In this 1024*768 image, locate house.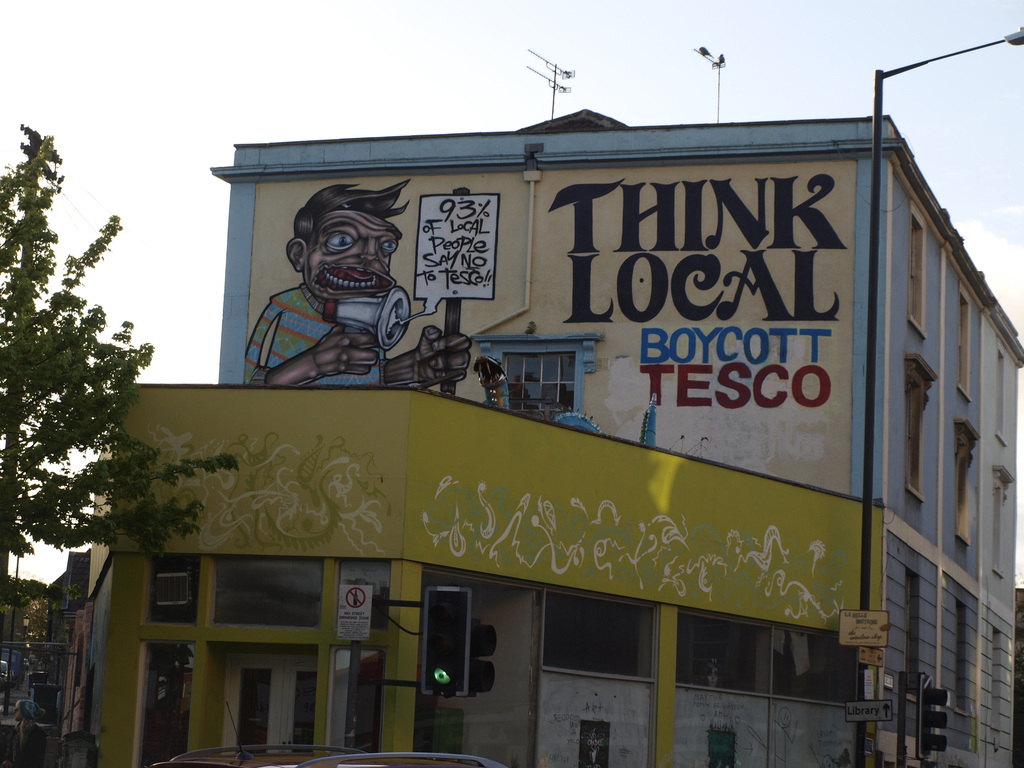
Bounding box: <region>202, 44, 1023, 767</region>.
